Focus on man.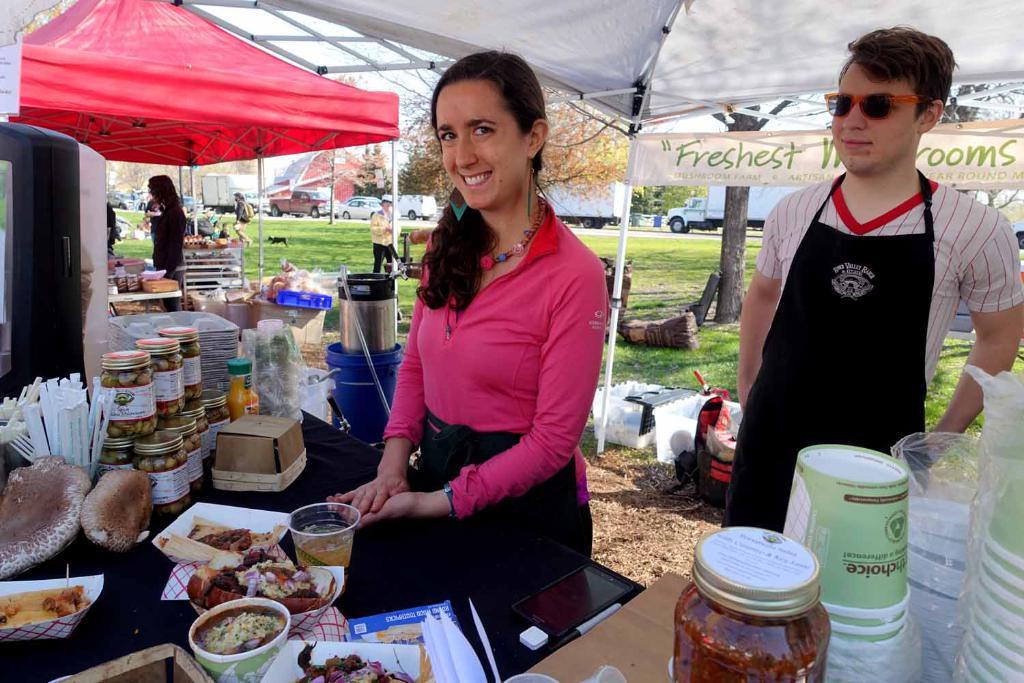
Focused at (left=231, top=193, right=260, bottom=251).
